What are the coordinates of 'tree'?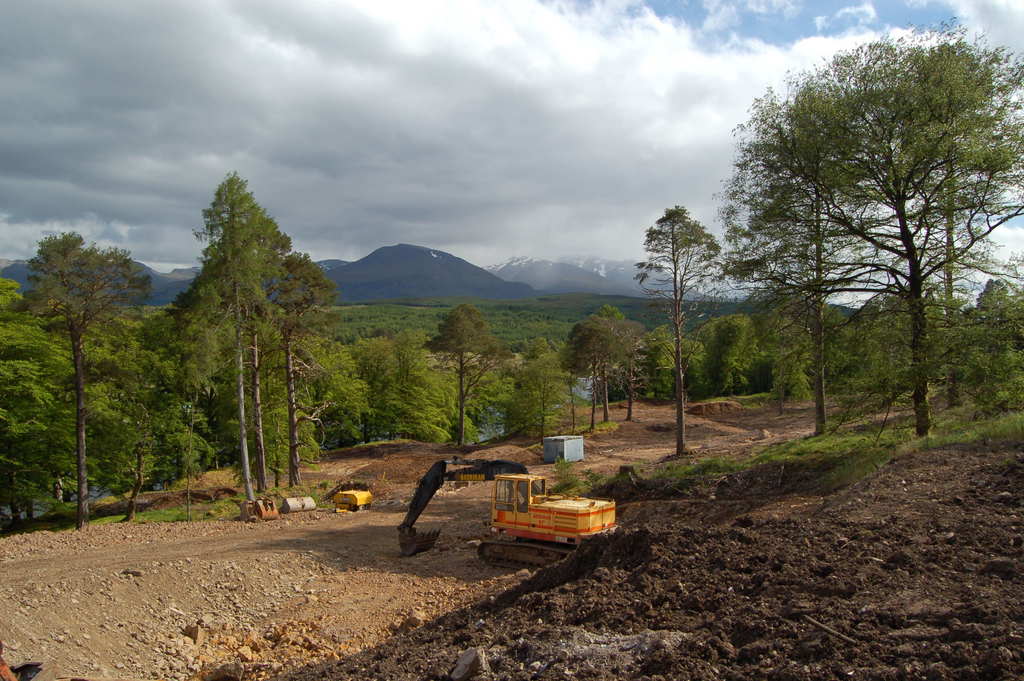
box=[595, 303, 623, 322].
